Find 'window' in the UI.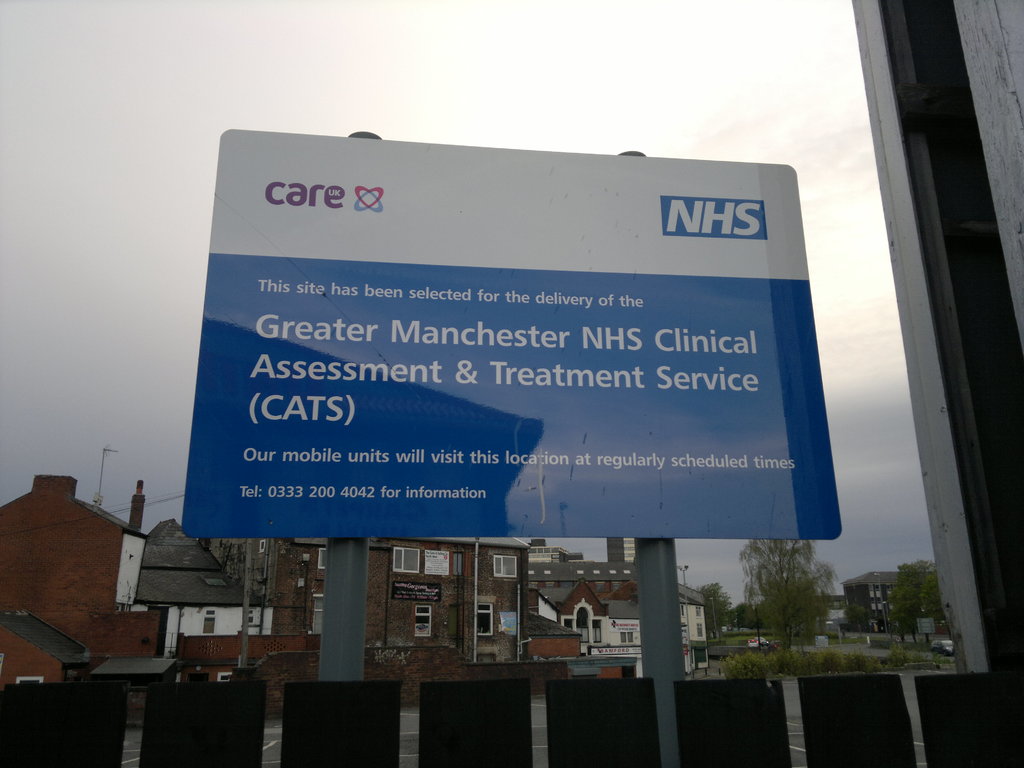
UI element at {"left": 393, "top": 546, "right": 422, "bottom": 574}.
